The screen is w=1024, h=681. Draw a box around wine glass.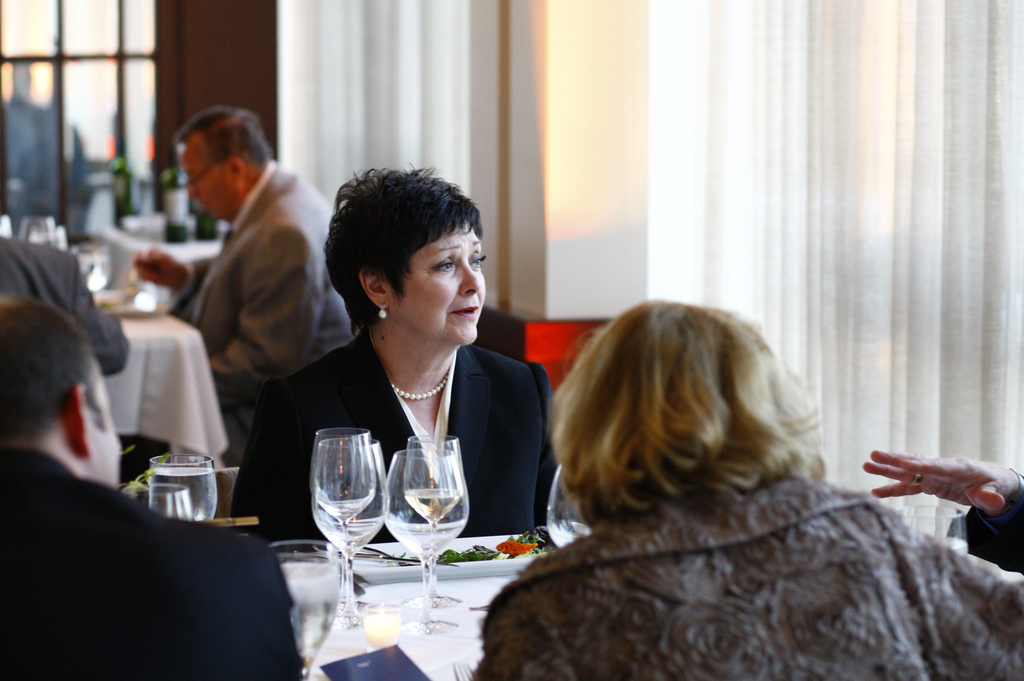
bbox(150, 457, 214, 517).
